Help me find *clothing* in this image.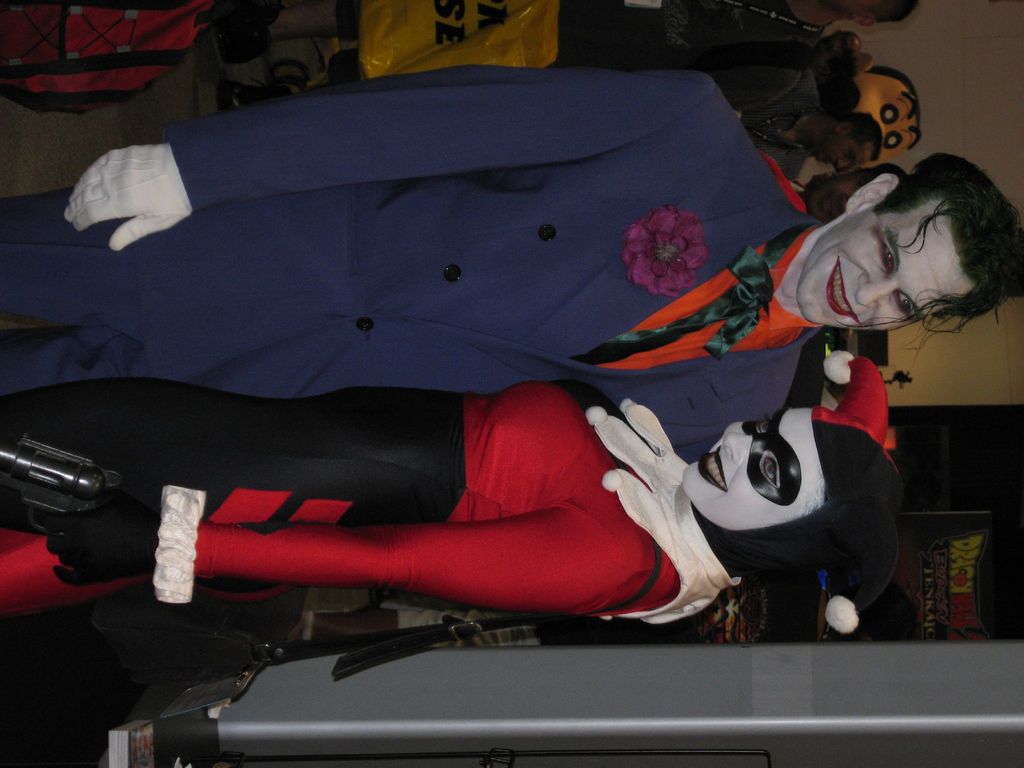
Found it: 733 66 822 177.
